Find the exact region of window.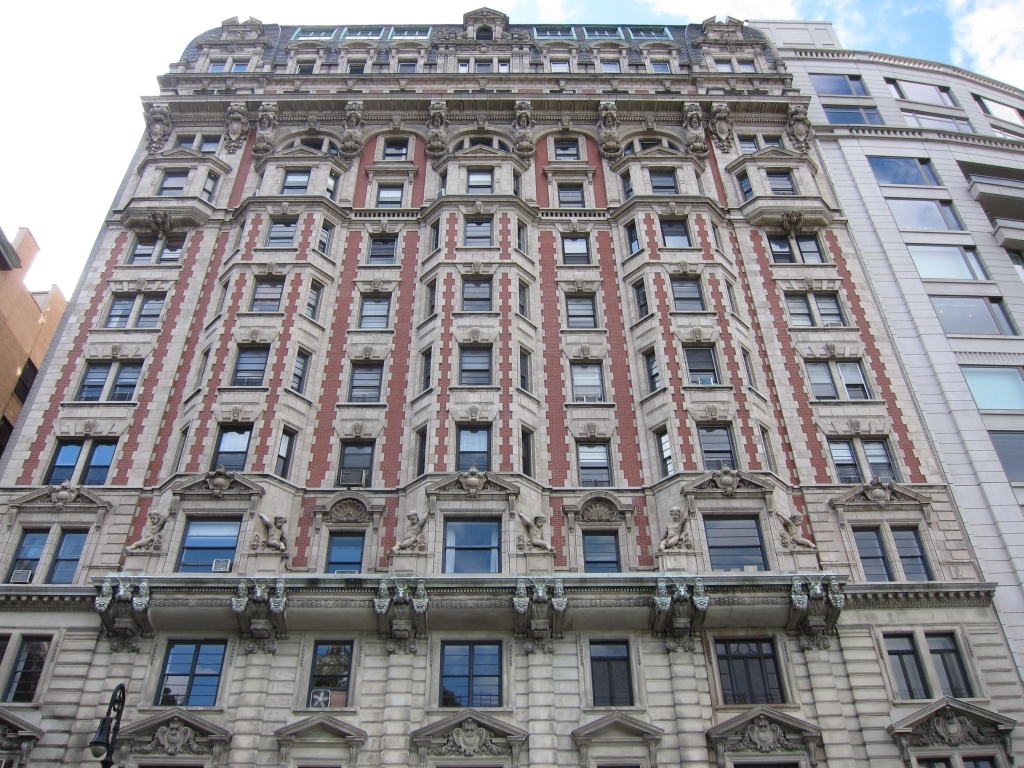
Exact region: 367:234:400:261.
